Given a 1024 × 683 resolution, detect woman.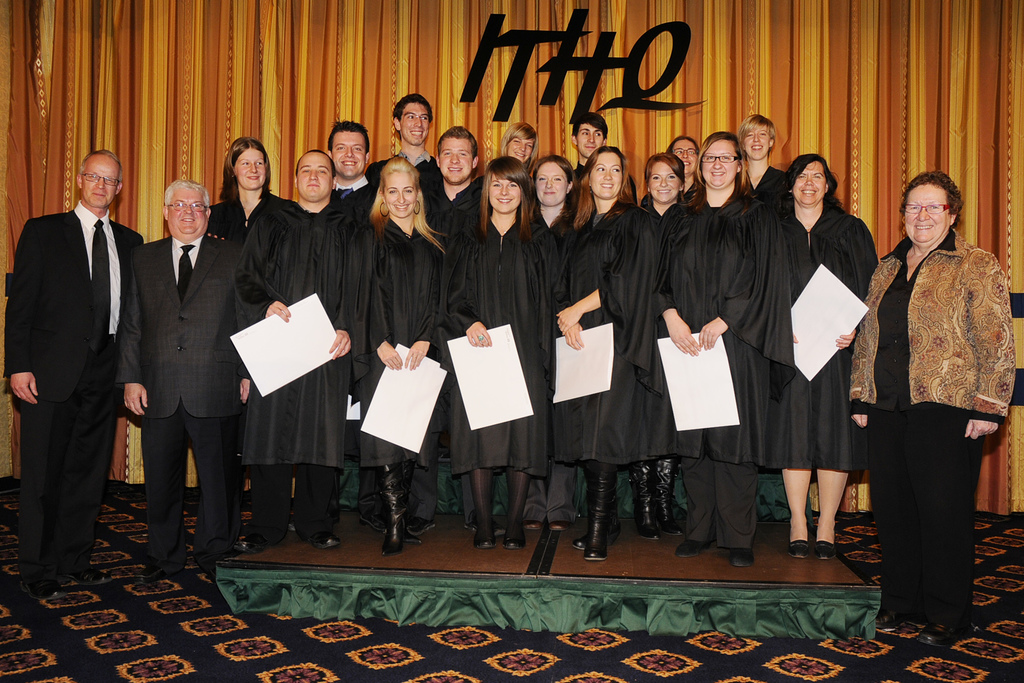
Rect(204, 136, 291, 242).
